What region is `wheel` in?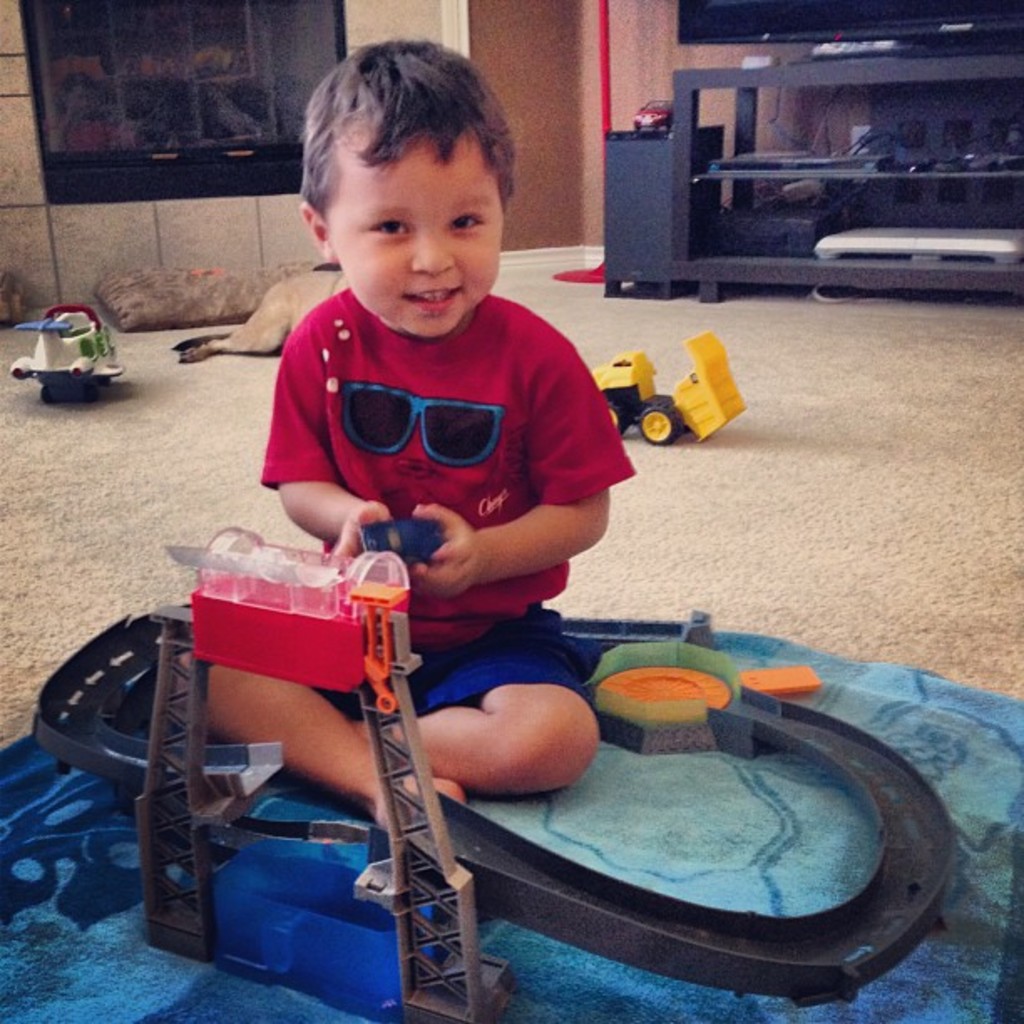
box=[30, 381, 50, 408].
